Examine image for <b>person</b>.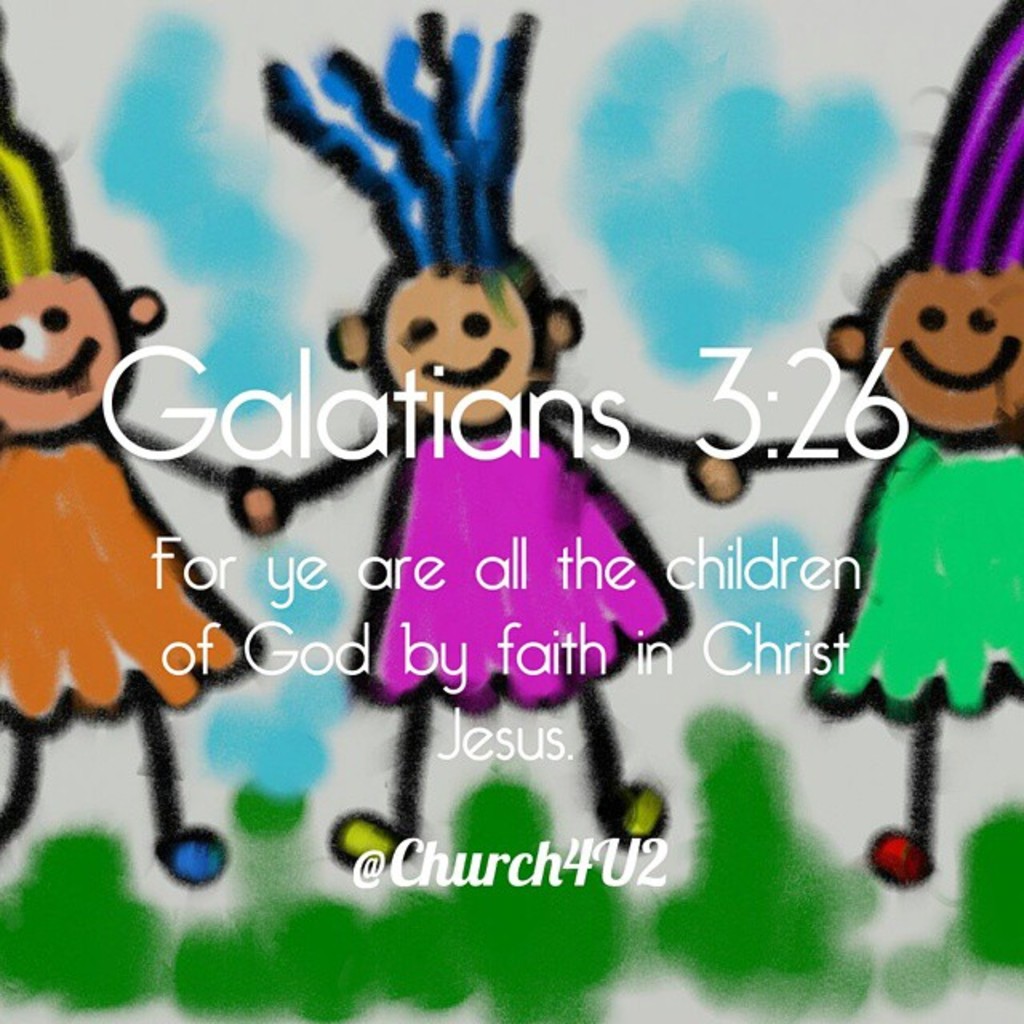
Examination result: region(704, 0, 1022, 885).
